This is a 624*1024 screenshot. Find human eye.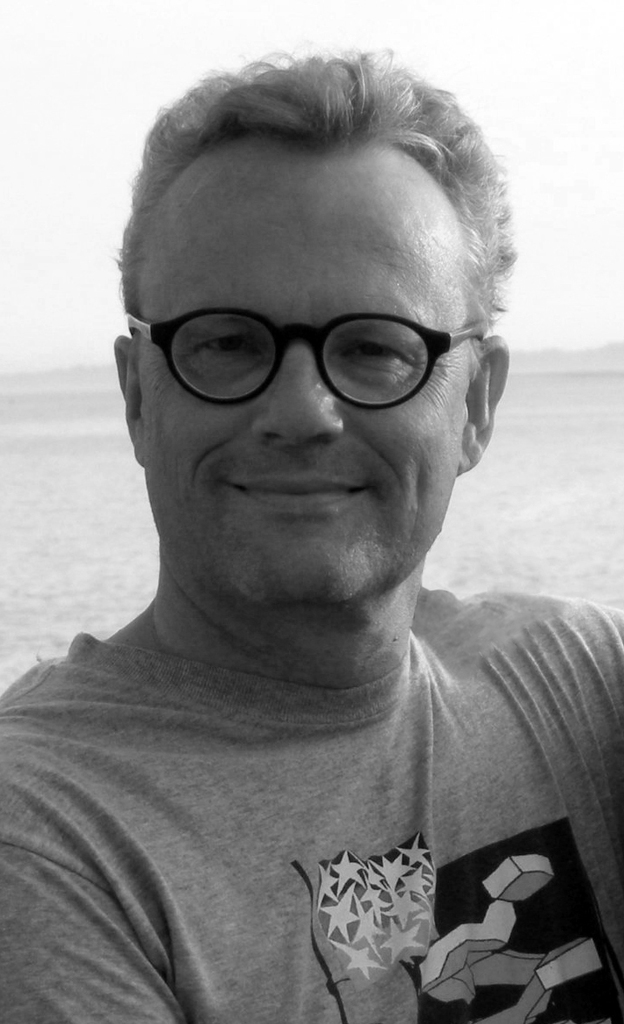
Bounding box: Rect(337, 327, 418, 378).
